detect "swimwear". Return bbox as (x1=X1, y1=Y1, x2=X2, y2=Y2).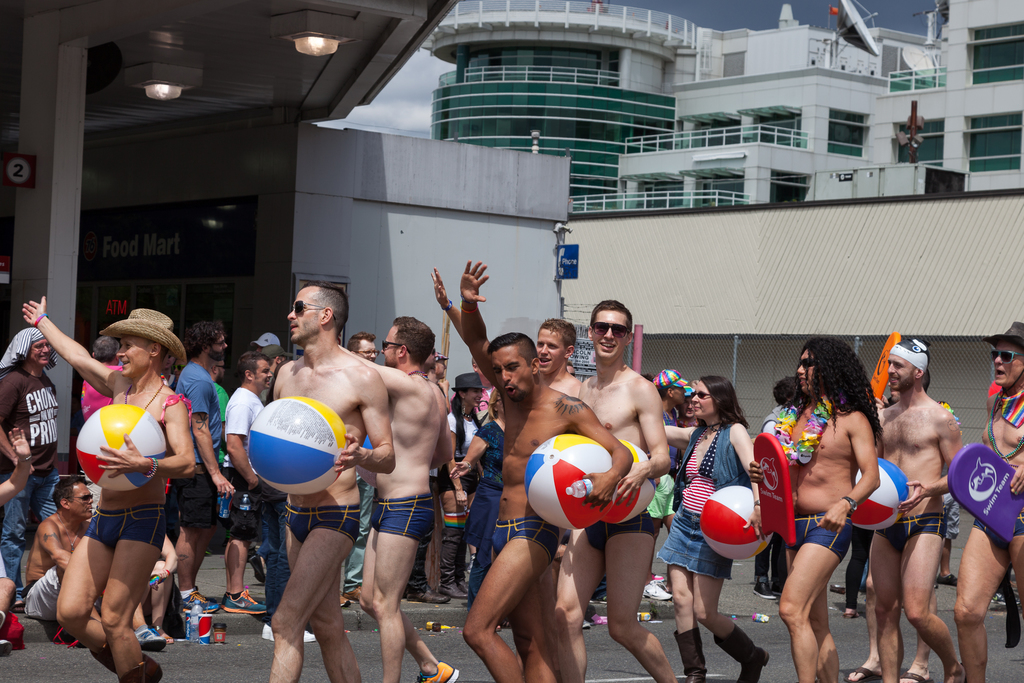
(x1=86, y1=501, x2=174, y2=548).
